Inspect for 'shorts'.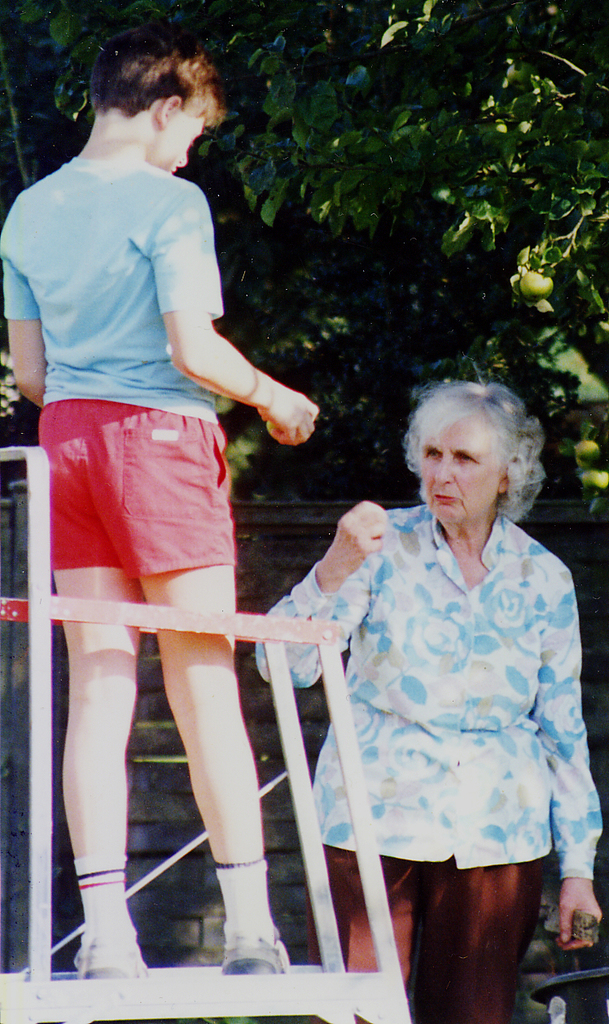
Inspection: x1=54, y1=425, x2=221, y2=570.
